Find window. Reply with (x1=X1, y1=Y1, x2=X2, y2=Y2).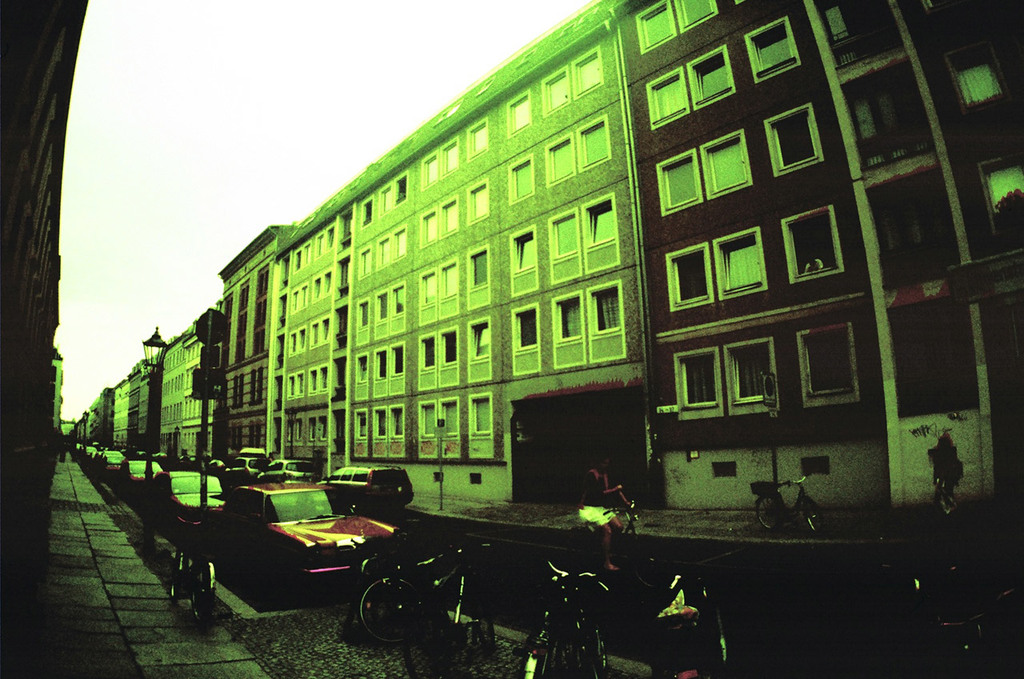
(x1=374, y1=409, x2=386, y2=440).
